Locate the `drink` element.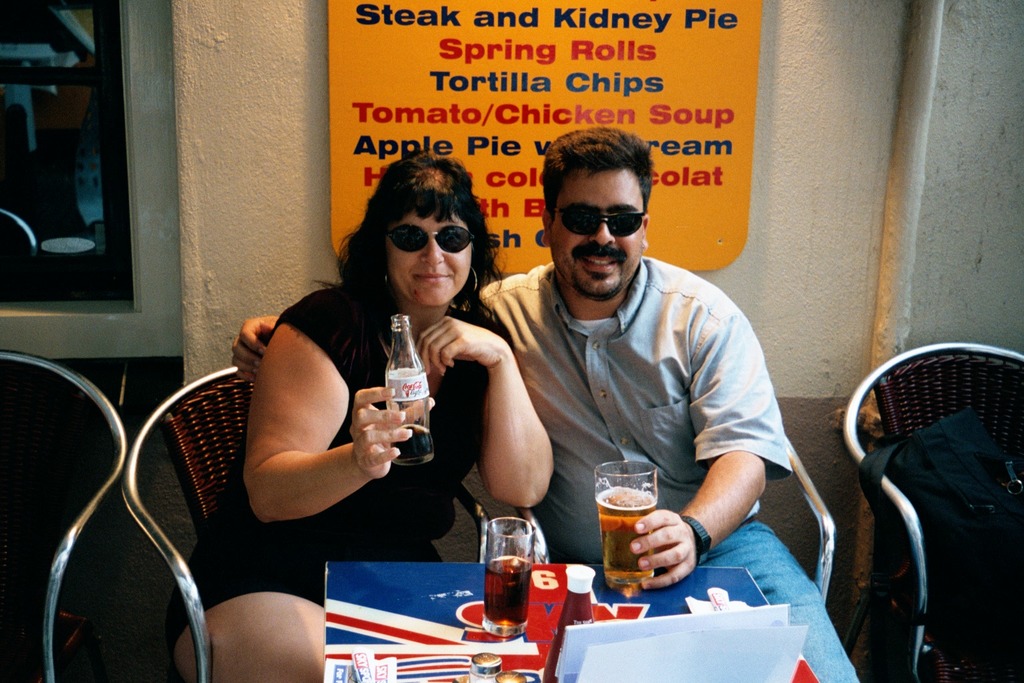
Element bbox: 597/483/659/588.
